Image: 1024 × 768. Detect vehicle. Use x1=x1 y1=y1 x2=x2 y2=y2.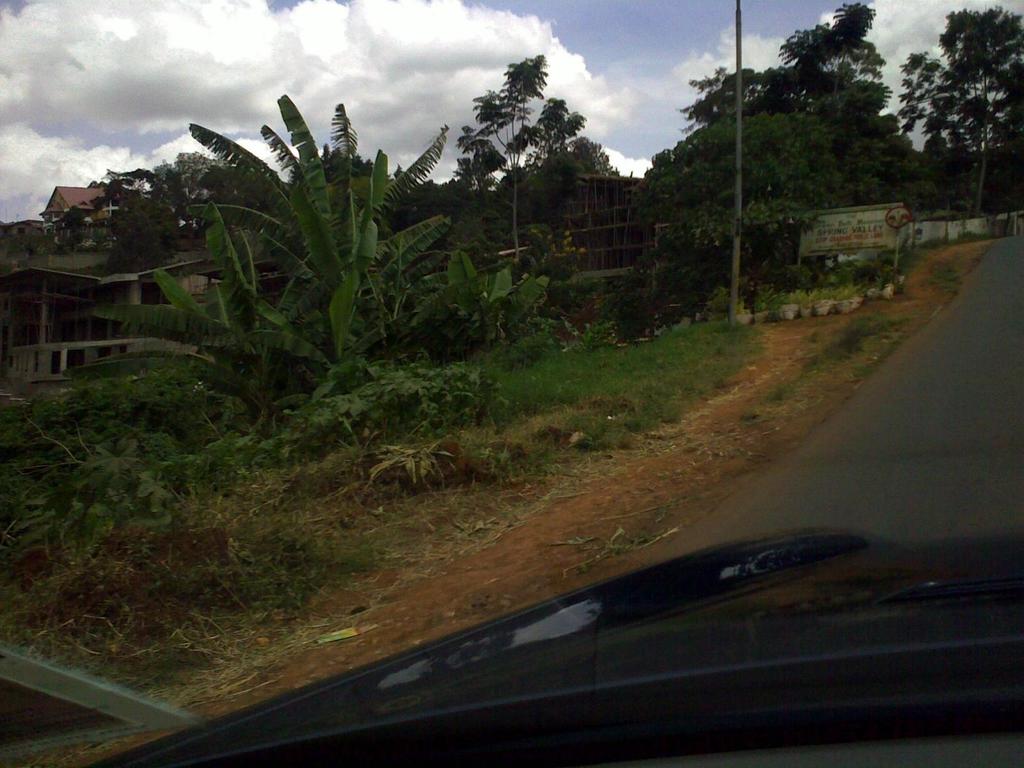
x1=77 y1=524 x2=1023 y2=767.
